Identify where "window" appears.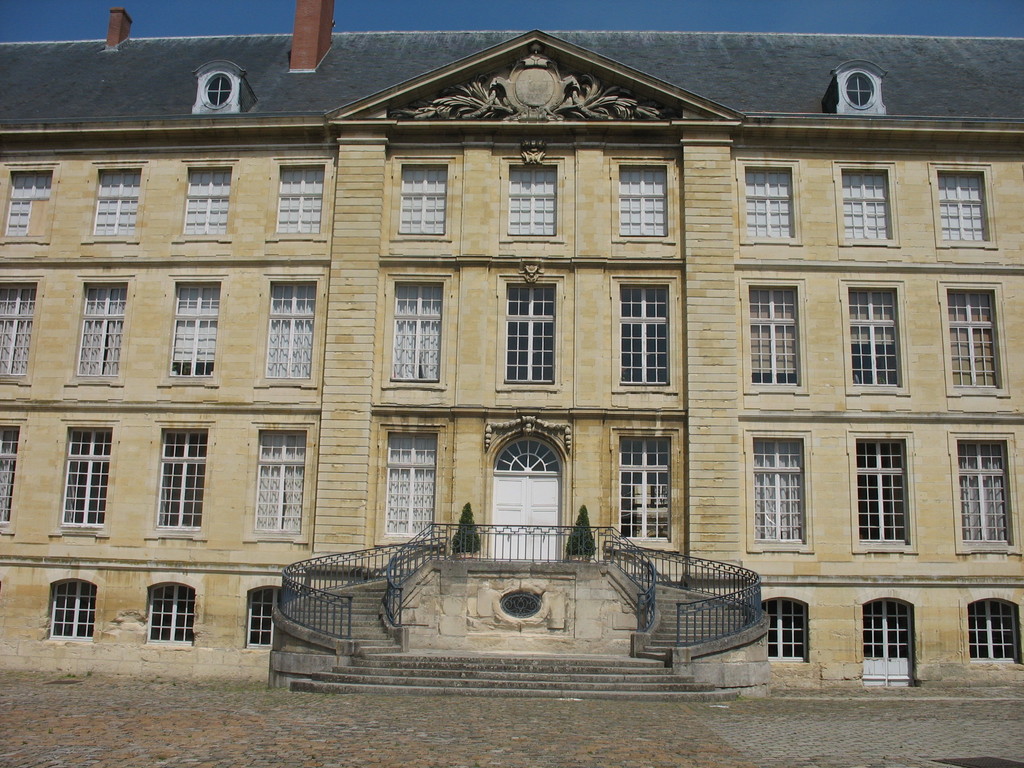
Appears at pyautogui.locateOnScreen(609, 154, 677, 250).
